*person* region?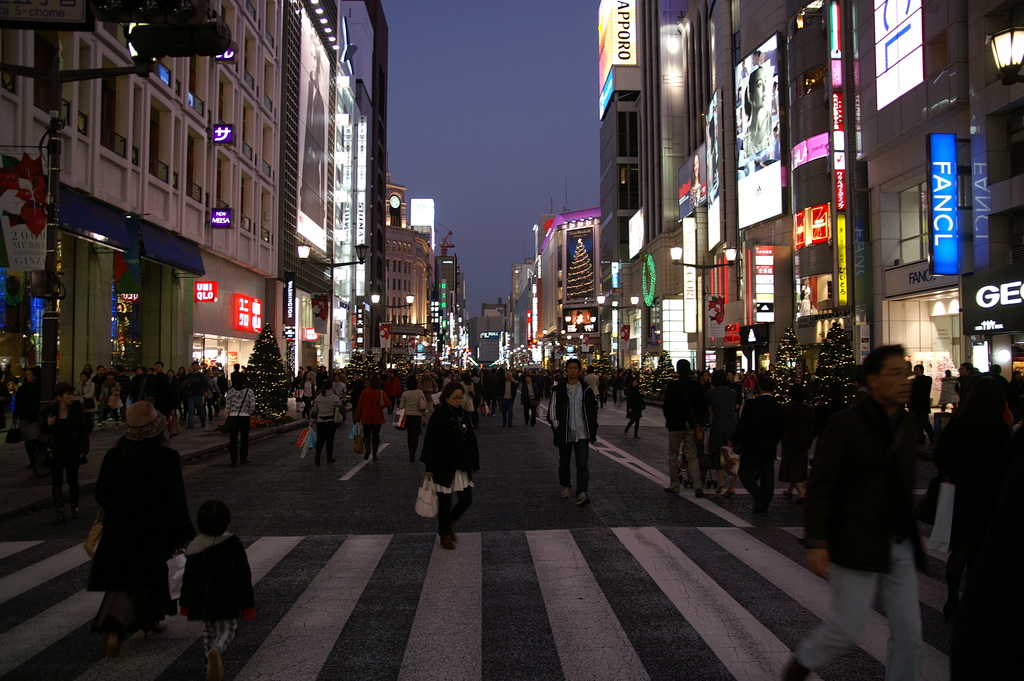
pyautogui.locateOnScreen(226, 375, 253, 463)
